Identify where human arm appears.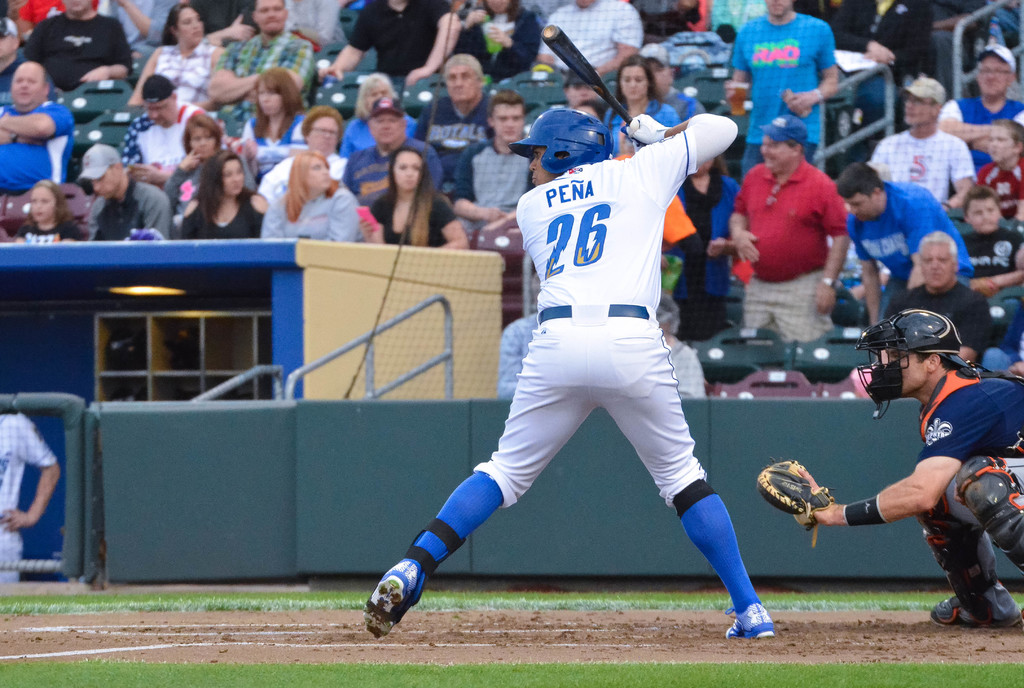
Appears at (x1=932, y1=0, x2=985, y2=33).
